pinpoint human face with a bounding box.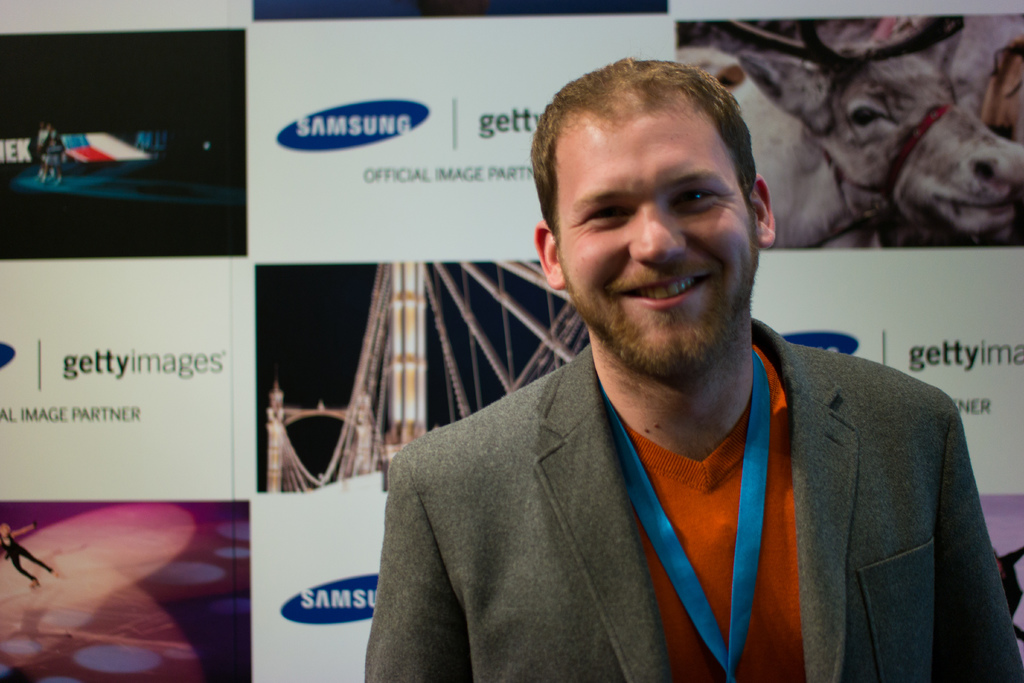
x1=561, y1=113, x2=757, y2=379.
